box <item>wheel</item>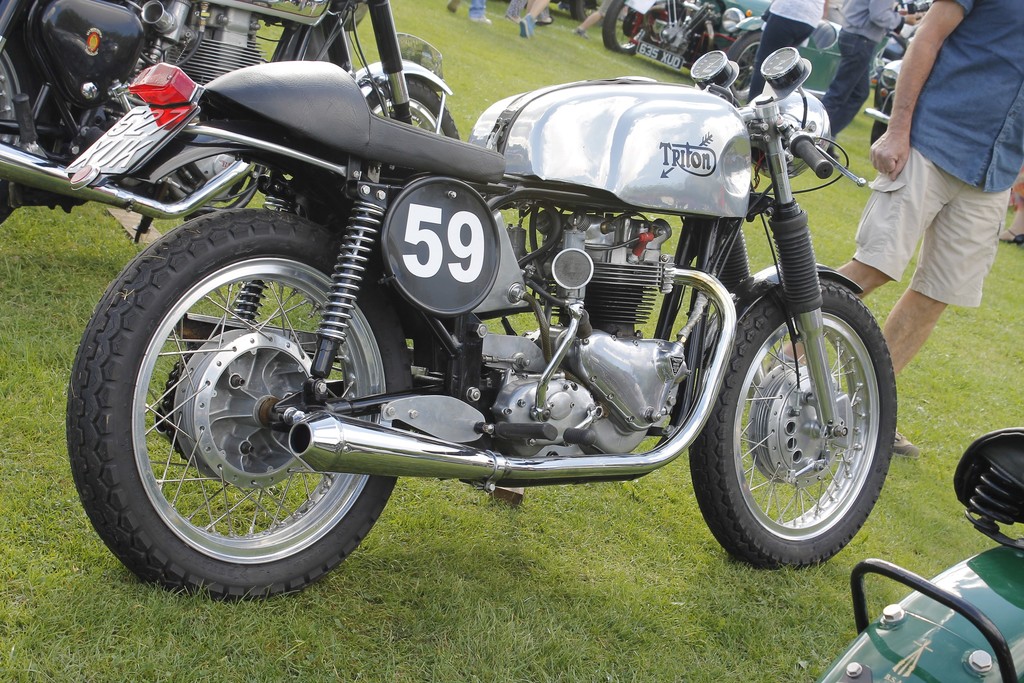
[x1=67, y1=208, x2=415, y2=603]
